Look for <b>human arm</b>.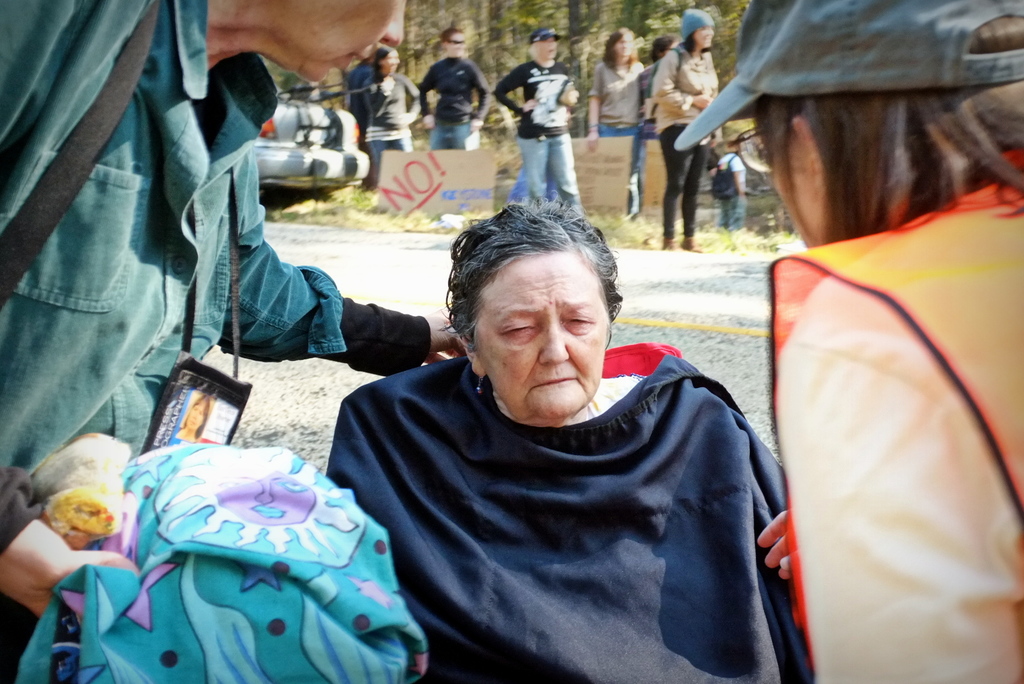
Found: select_region(472, 53, 490, 125).
